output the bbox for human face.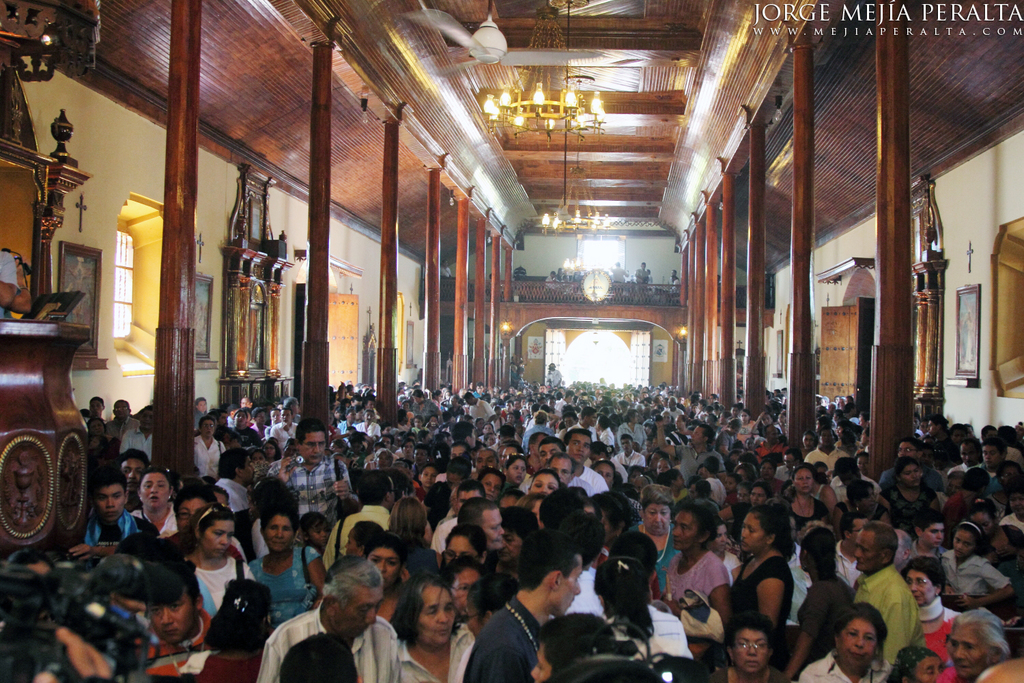
<region>89, 398, 102, 414</region>.
